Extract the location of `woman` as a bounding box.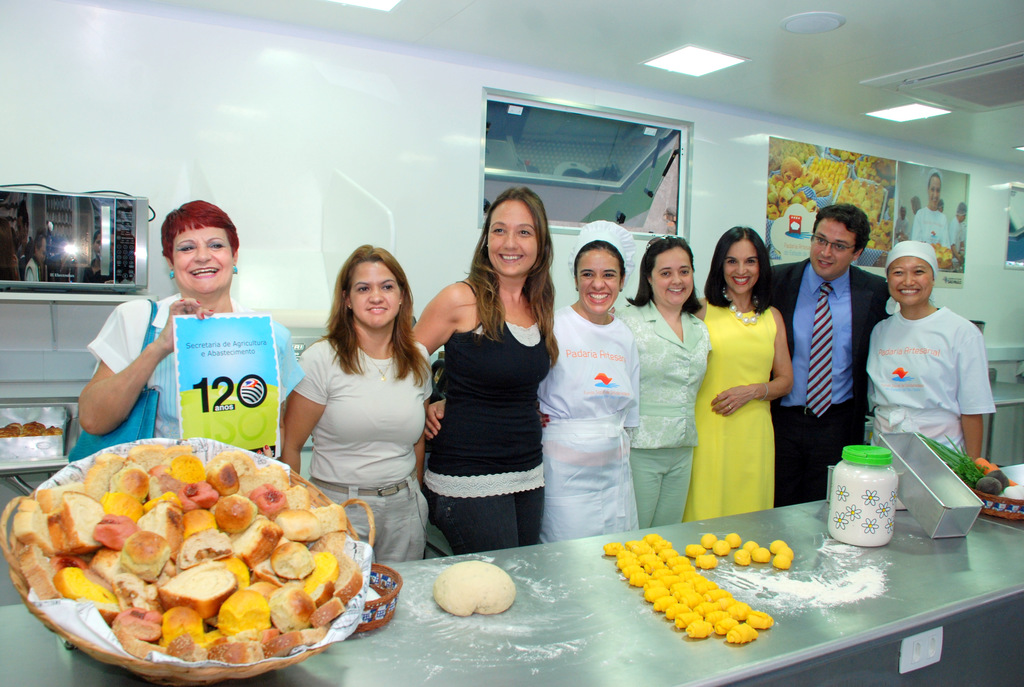
BBox(93, 198, 309, 469).
